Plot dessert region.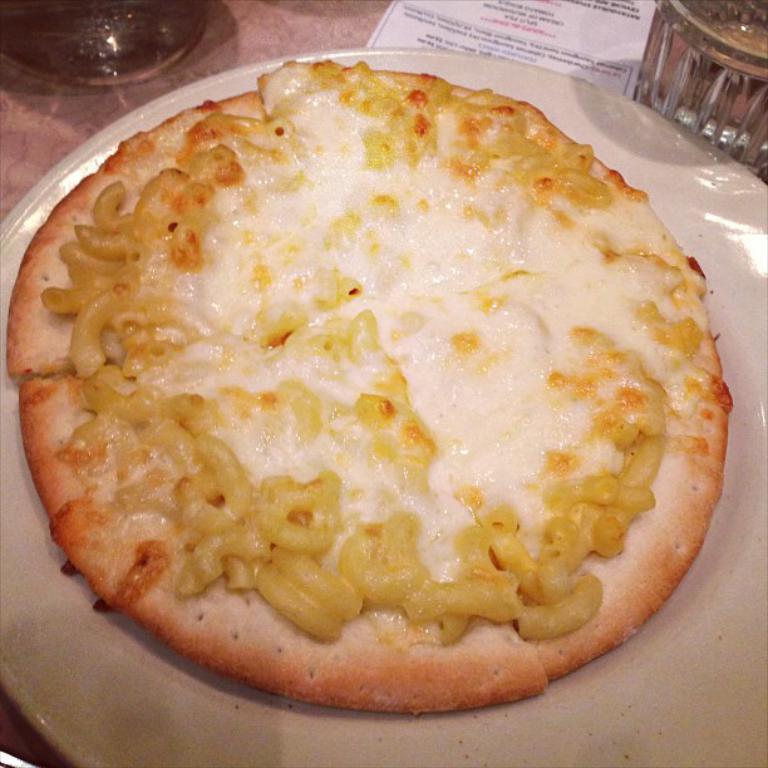
Plotted at pyautogui.locateOnScreen(1, 55, 728, 713).
